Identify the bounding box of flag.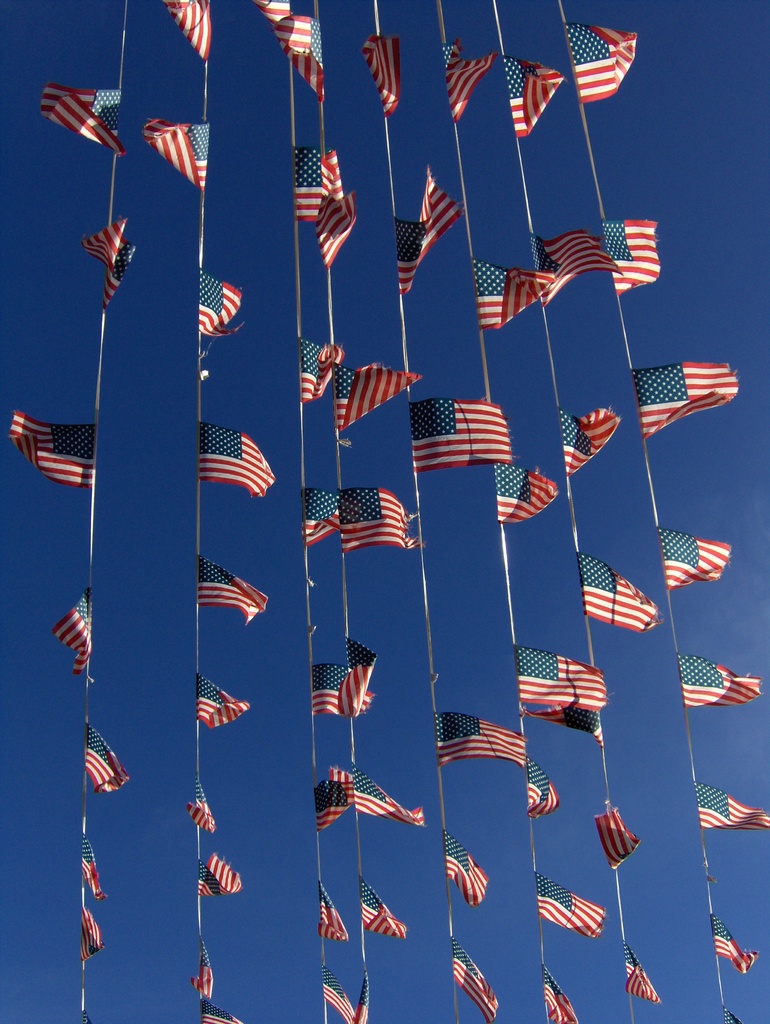
x1=152 y1=0 x2=219 y2=54.
